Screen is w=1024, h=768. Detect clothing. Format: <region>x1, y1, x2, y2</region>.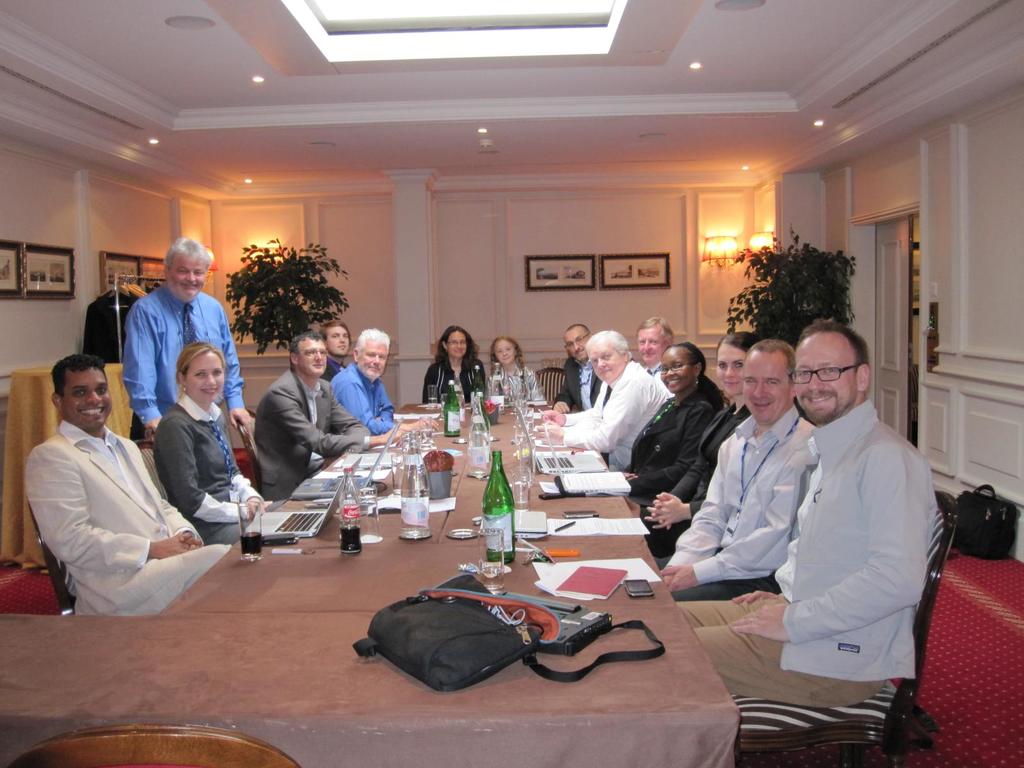
<region>18, 390, 218, 637</region>.
